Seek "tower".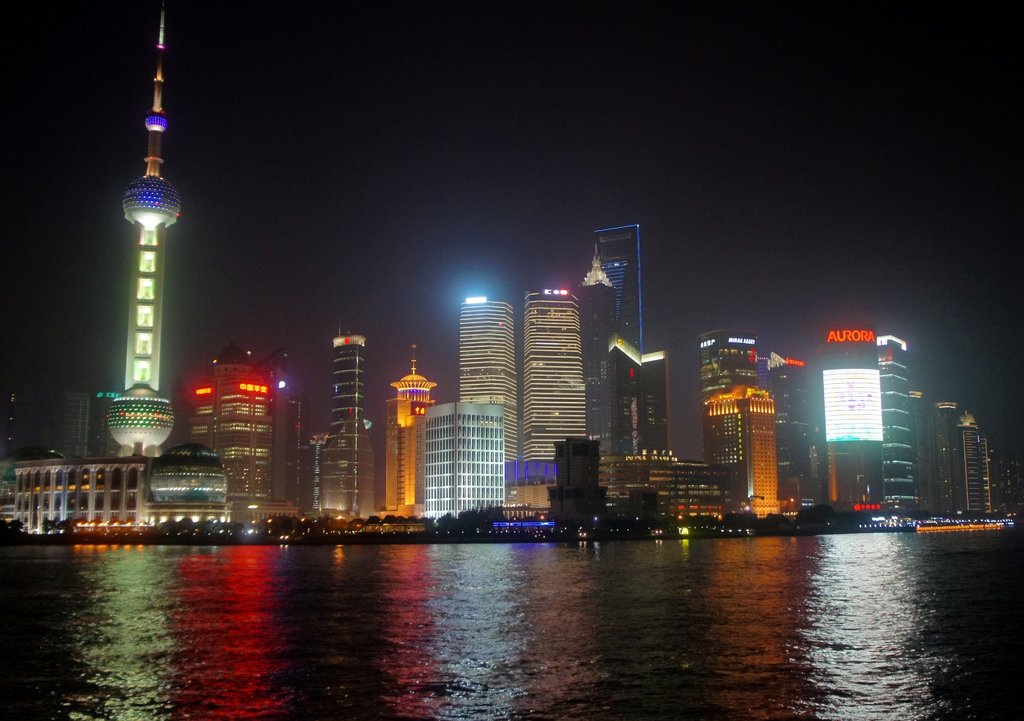
l=877, t=335, r=923, b=516.
